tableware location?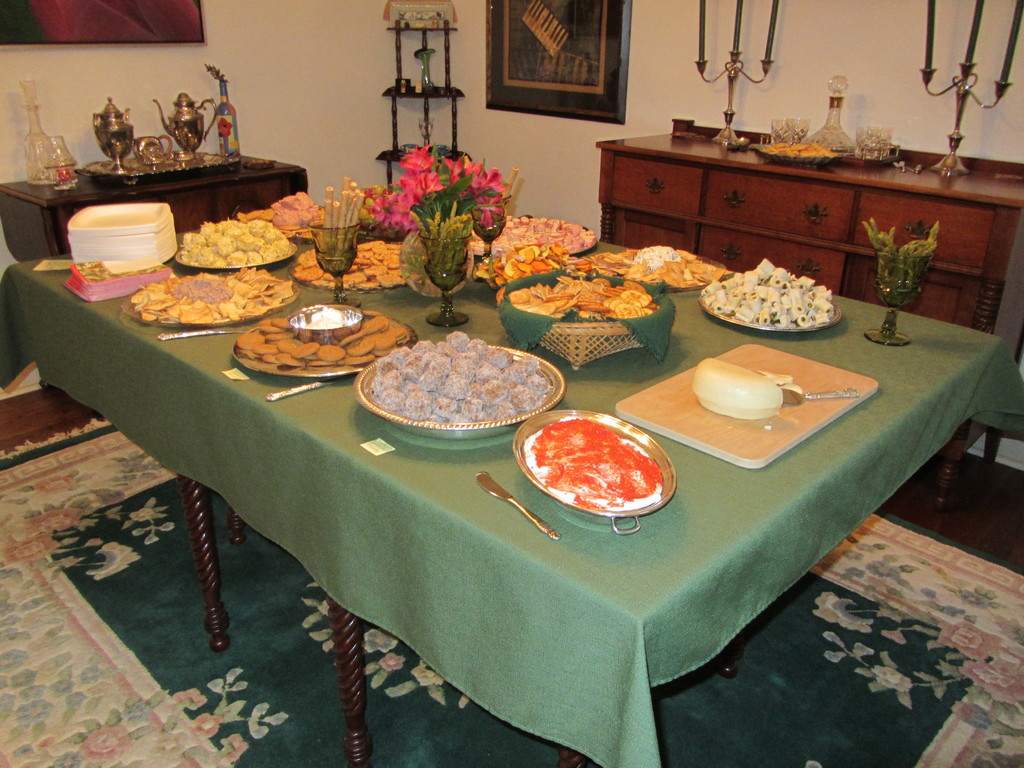
rect(514, 407, 678, 536)
